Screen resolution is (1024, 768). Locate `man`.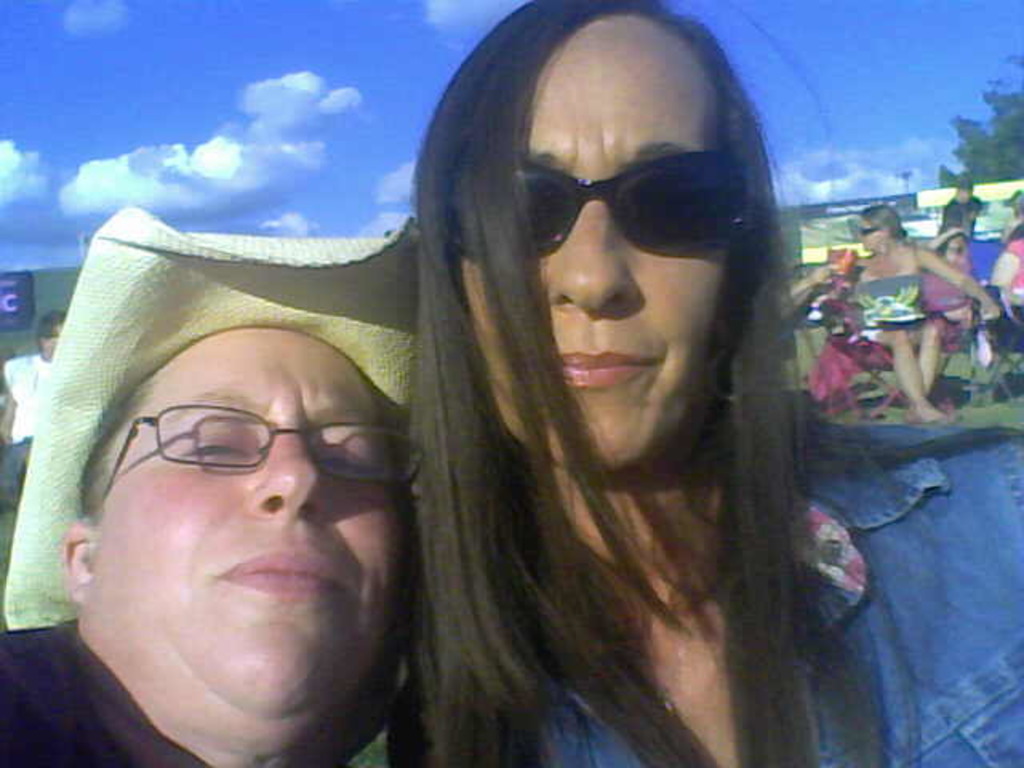
[x1=938, y1=173, x2=979, y2=235].
